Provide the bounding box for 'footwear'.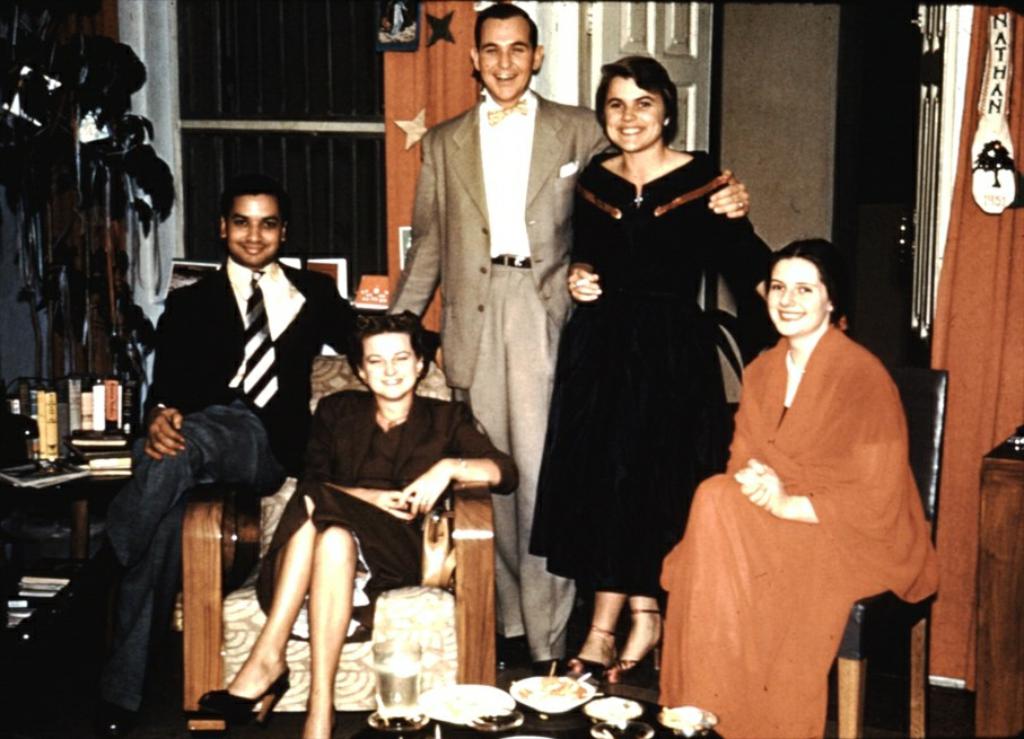
bbox(193, 671, 288, 721).
